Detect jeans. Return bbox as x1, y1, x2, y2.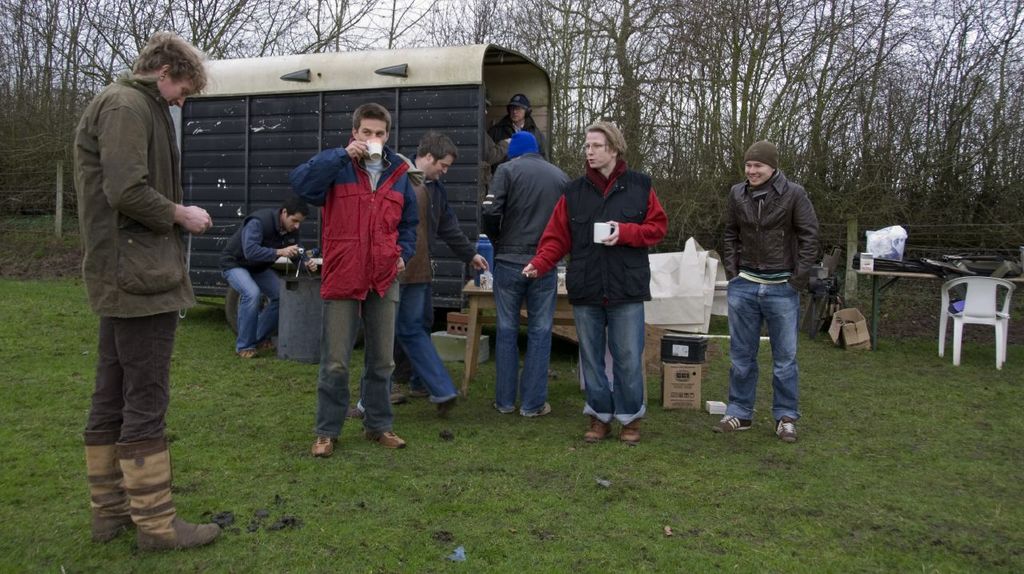
577, 306, 648, 430.
